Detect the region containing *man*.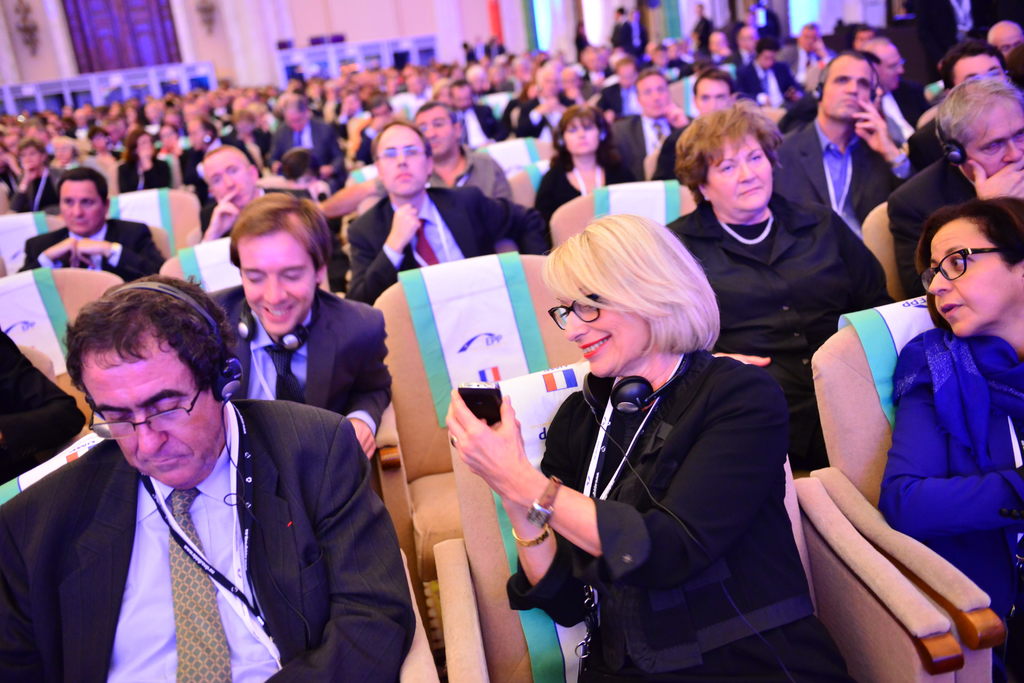
735:38:804:111.
